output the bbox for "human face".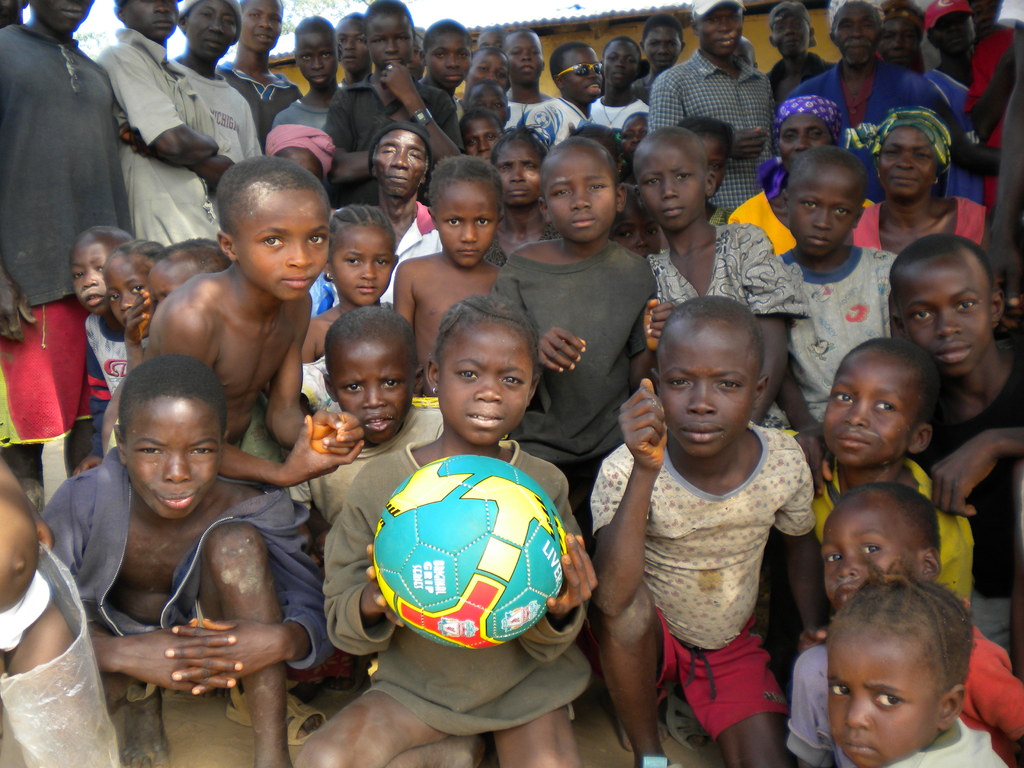
(875,126,940,205).
